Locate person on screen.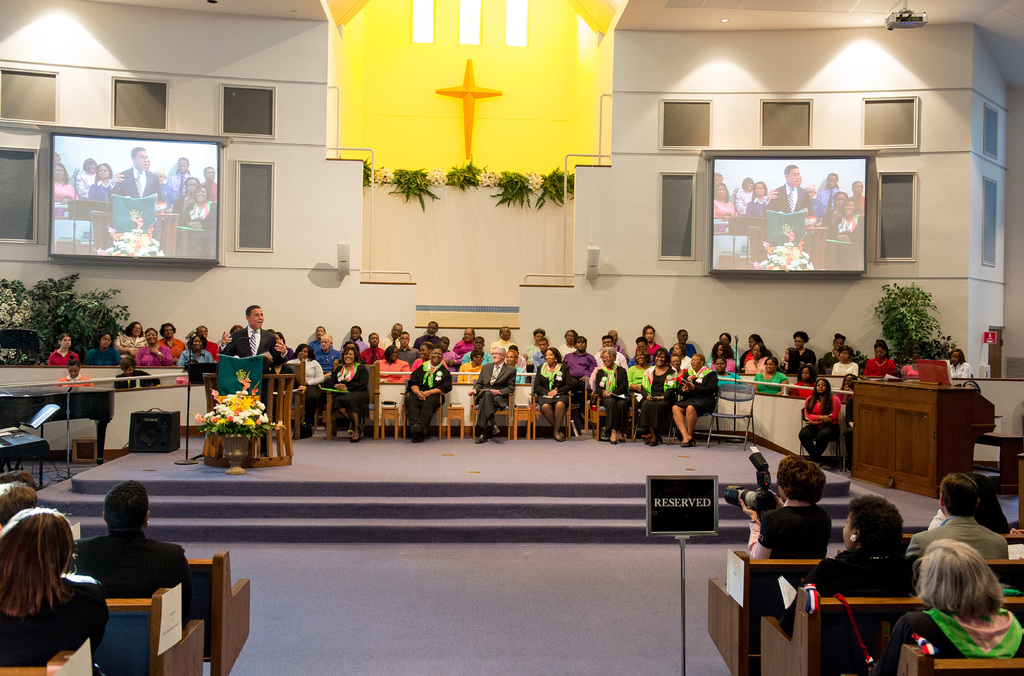
On screen at region(53, 147, 220, 253).
